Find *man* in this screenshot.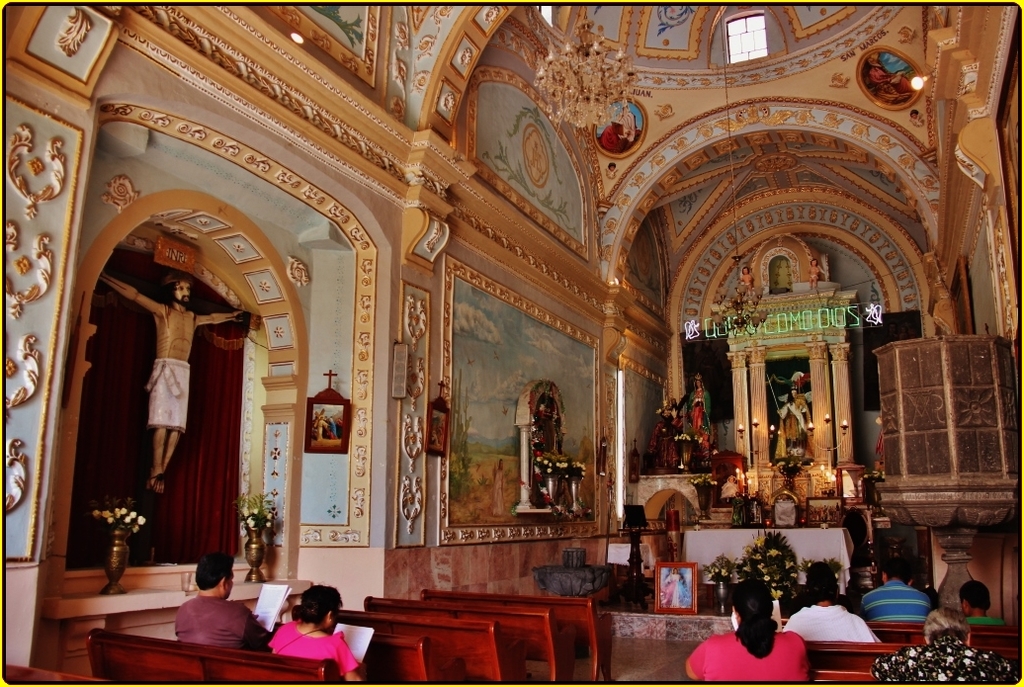
The bounding box for *man* is bbox=(179, 553, 277, 657).
